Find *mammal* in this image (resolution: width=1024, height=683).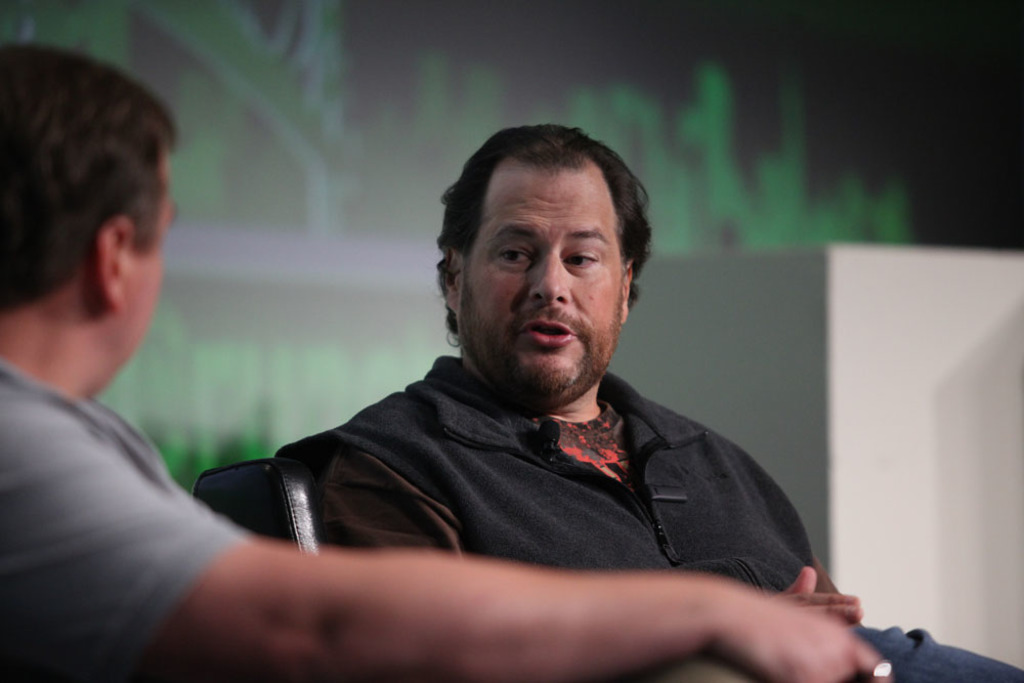
0:38:897:682.
